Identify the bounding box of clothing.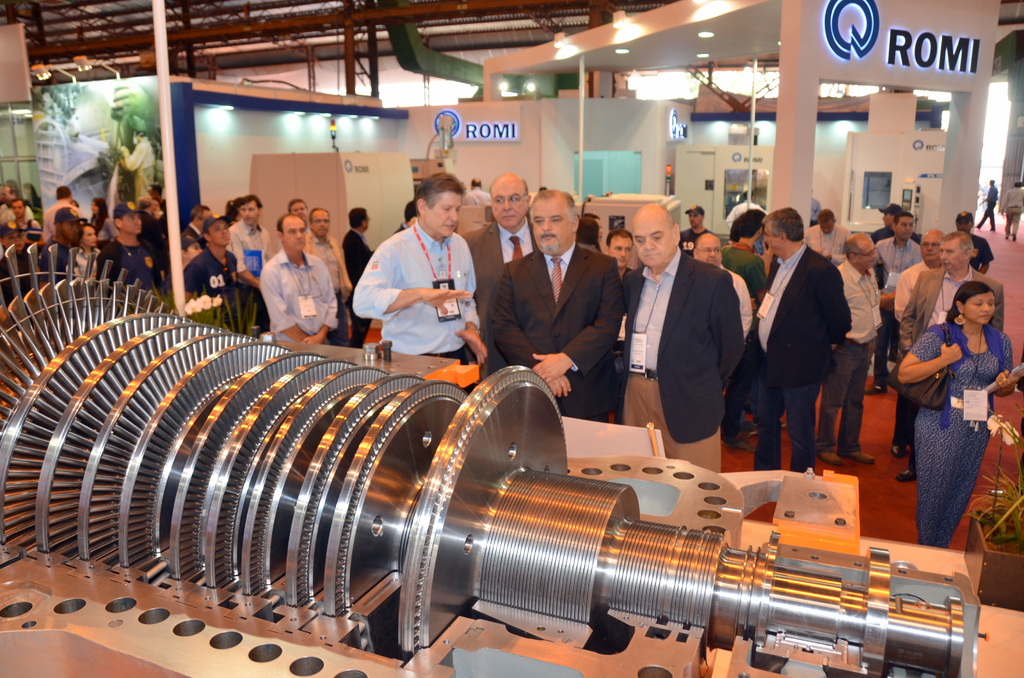
left=41, top=197, right=84, bottom=245.
